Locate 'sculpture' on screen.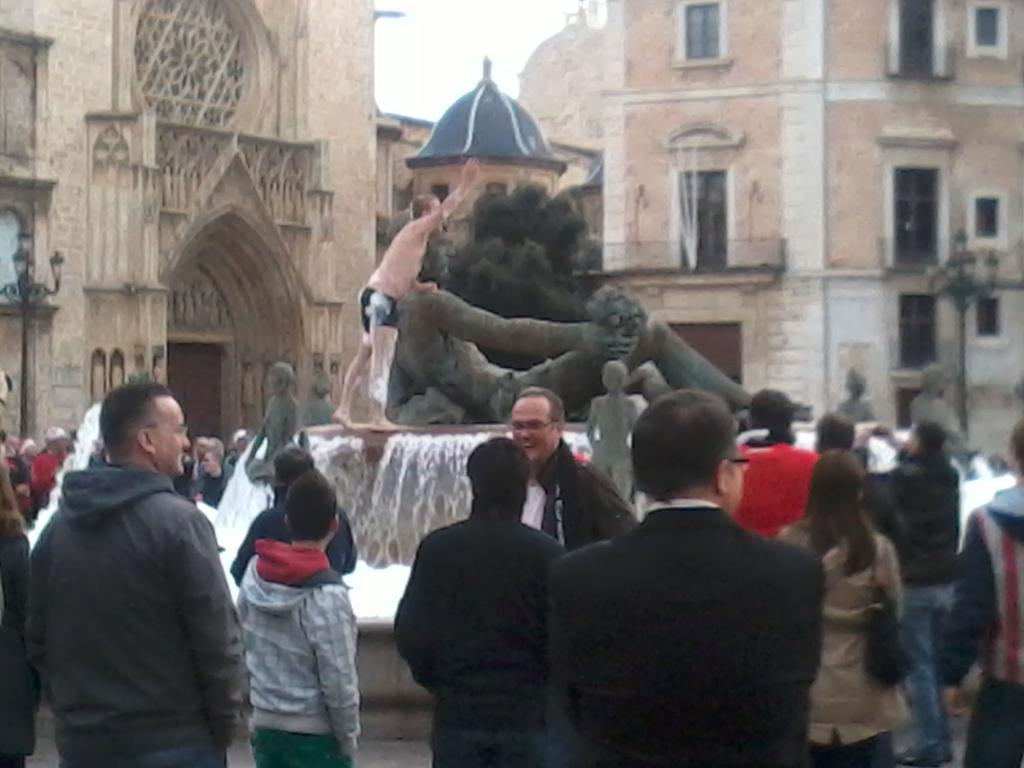
On screen at (581, 363, 638, 507).
